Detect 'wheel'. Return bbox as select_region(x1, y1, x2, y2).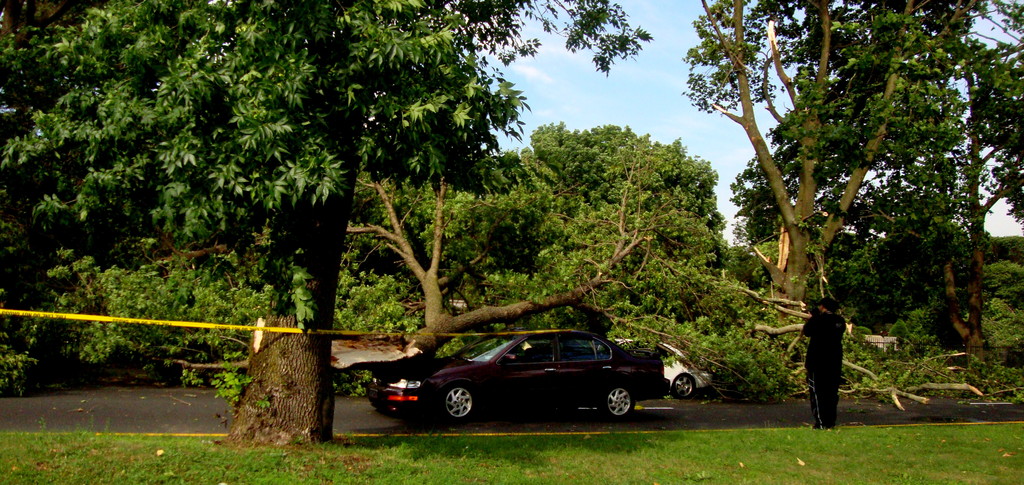
select_region(442, 383, 477, 422).
